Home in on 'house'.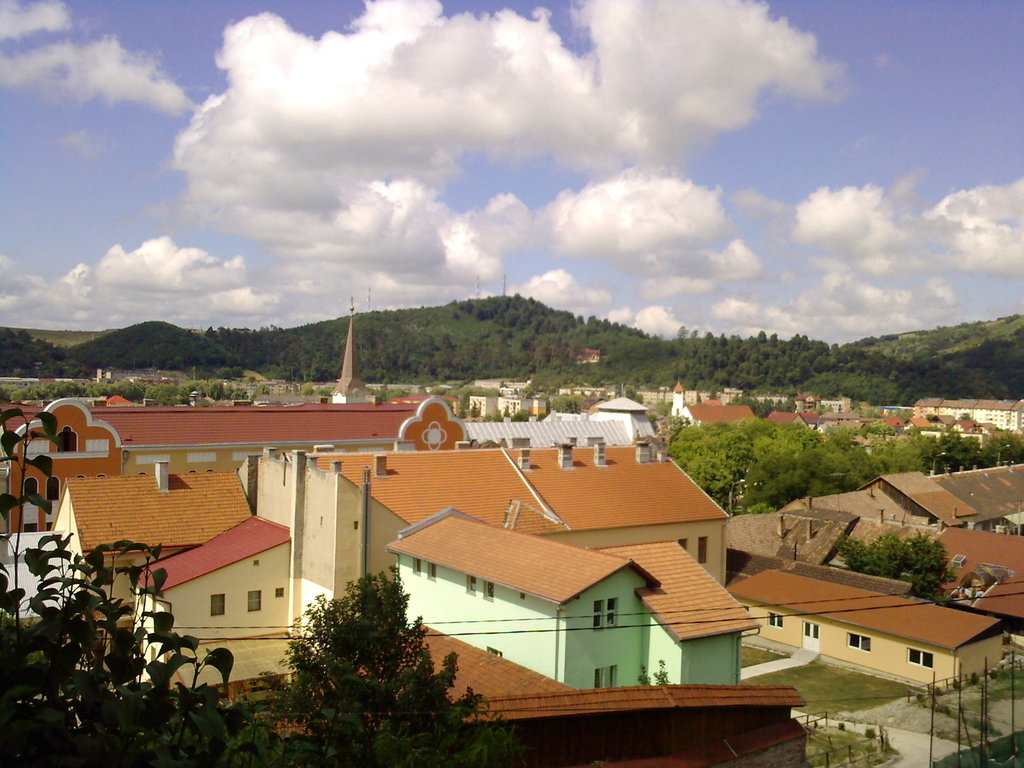
Homed in at (48,468,249,592).
